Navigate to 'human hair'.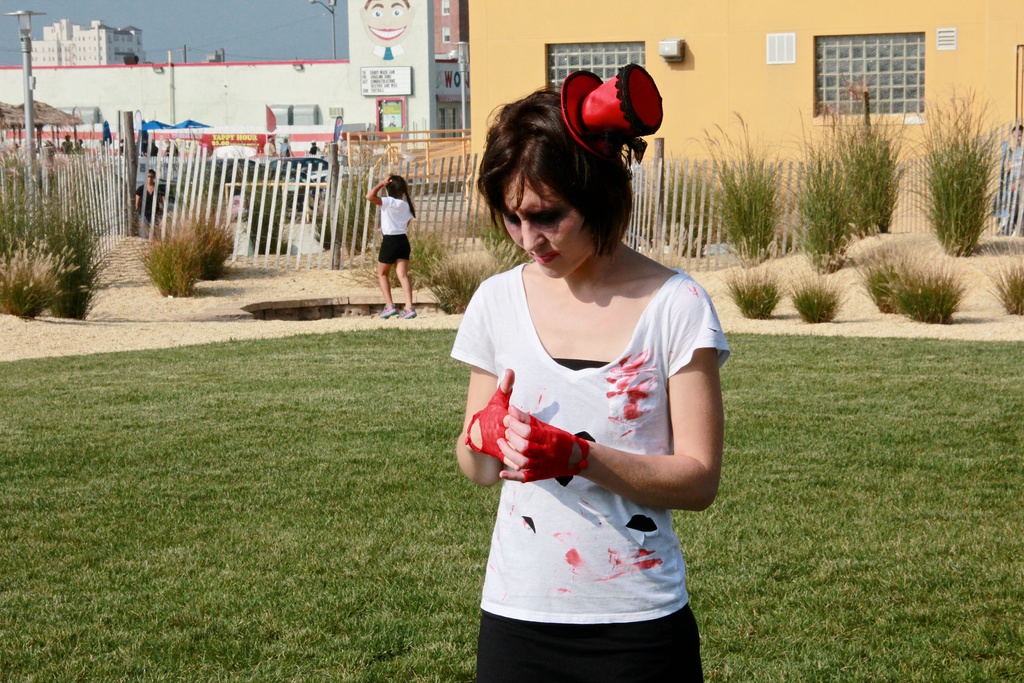
Navigation target: left=386, top=172, right=416, bottom=218.
